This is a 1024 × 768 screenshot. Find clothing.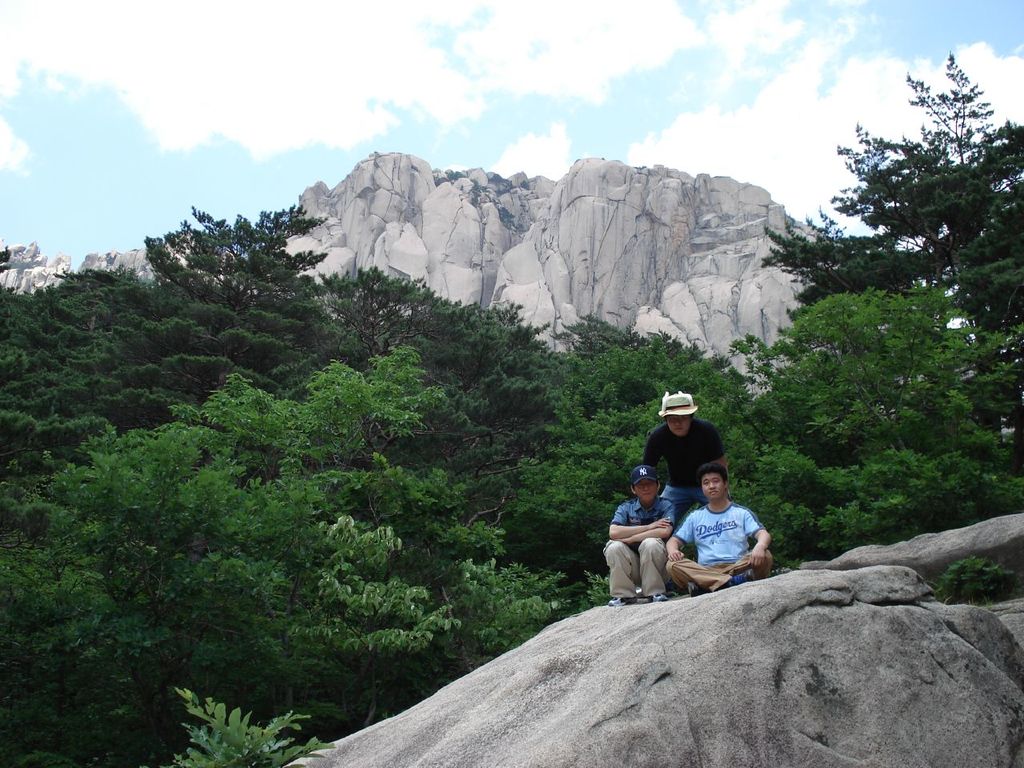
Bounding box: x1=598 y1=532 x2=670 y2=598.
